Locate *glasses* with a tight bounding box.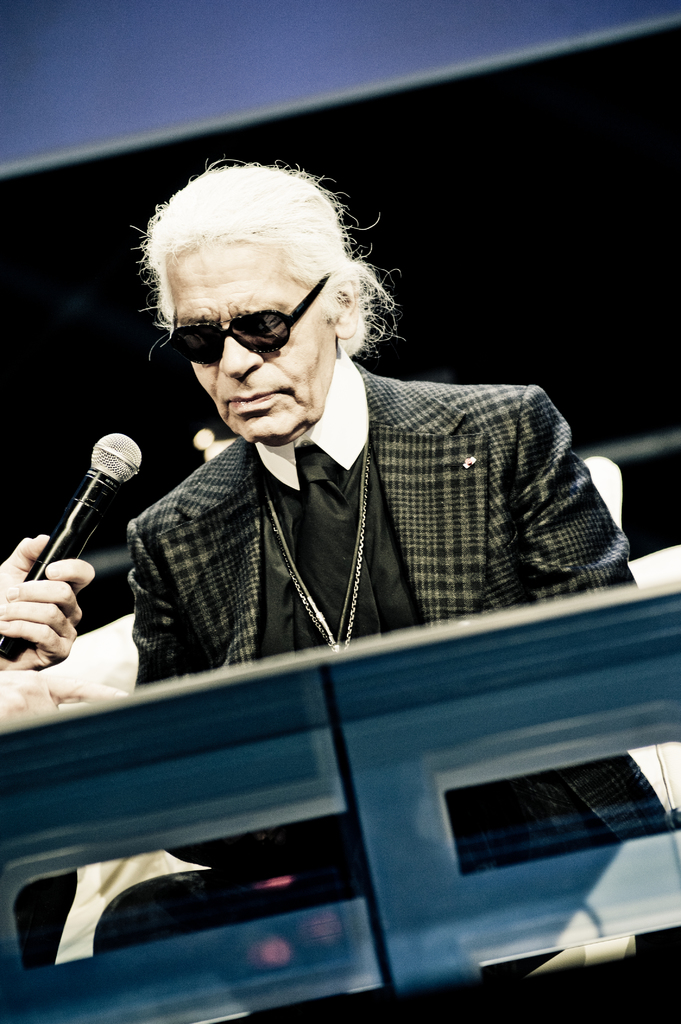
bbox(158, 264, 328, 372).
